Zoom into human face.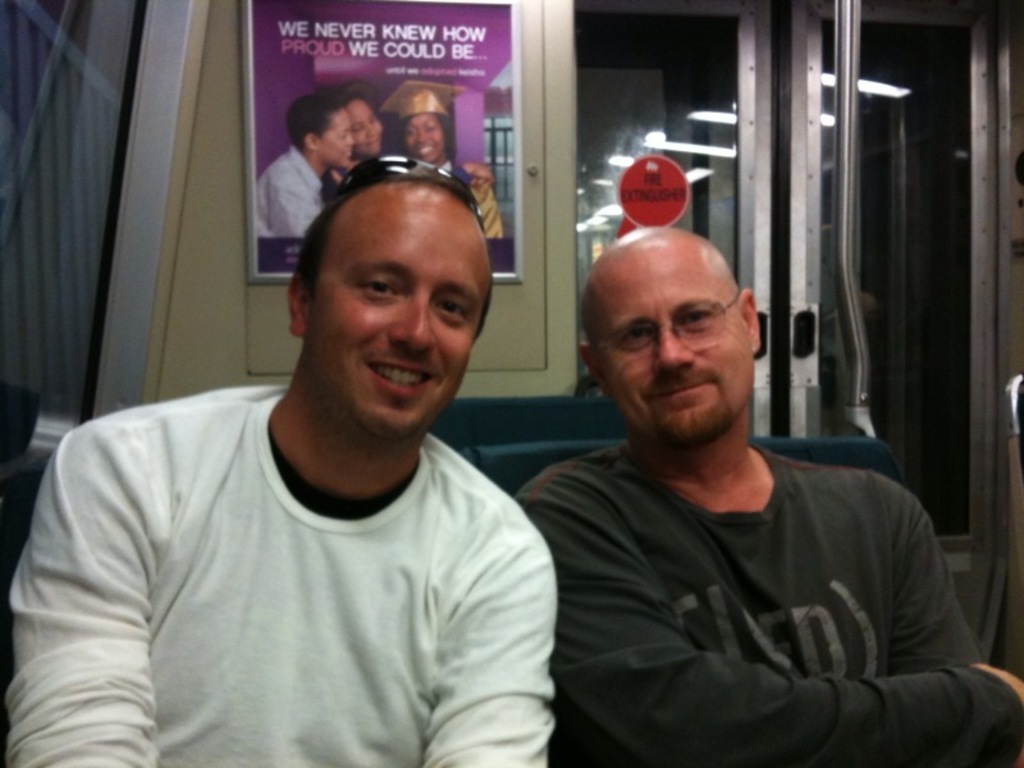
Zoom target: box(586, 255, 756, 451).
